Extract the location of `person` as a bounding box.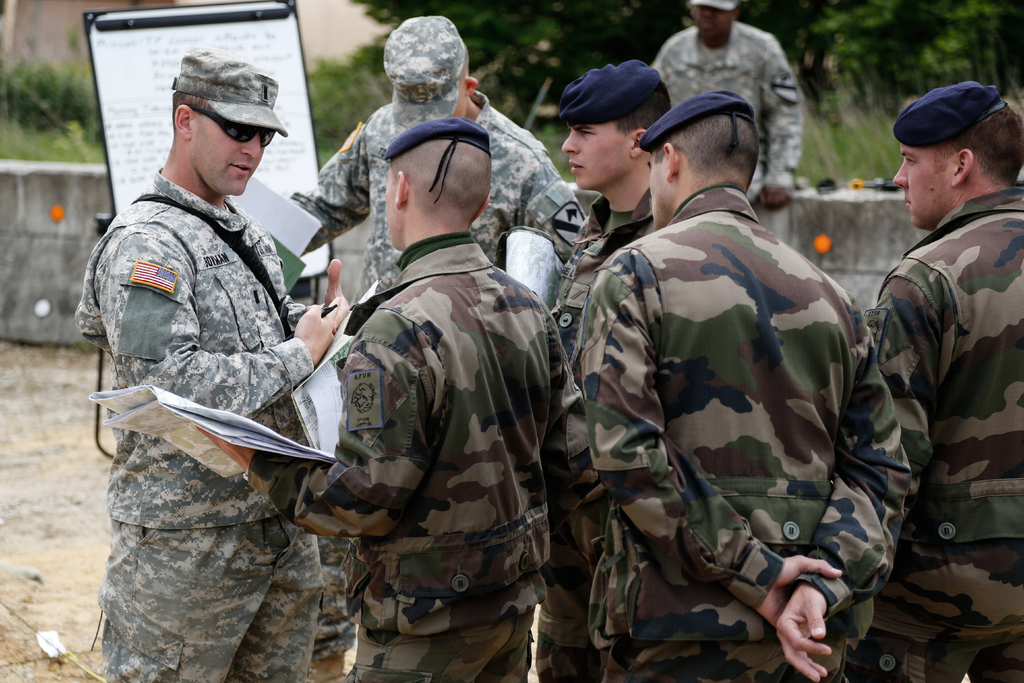
[left=646, top=0, right=795, bottom=248].
